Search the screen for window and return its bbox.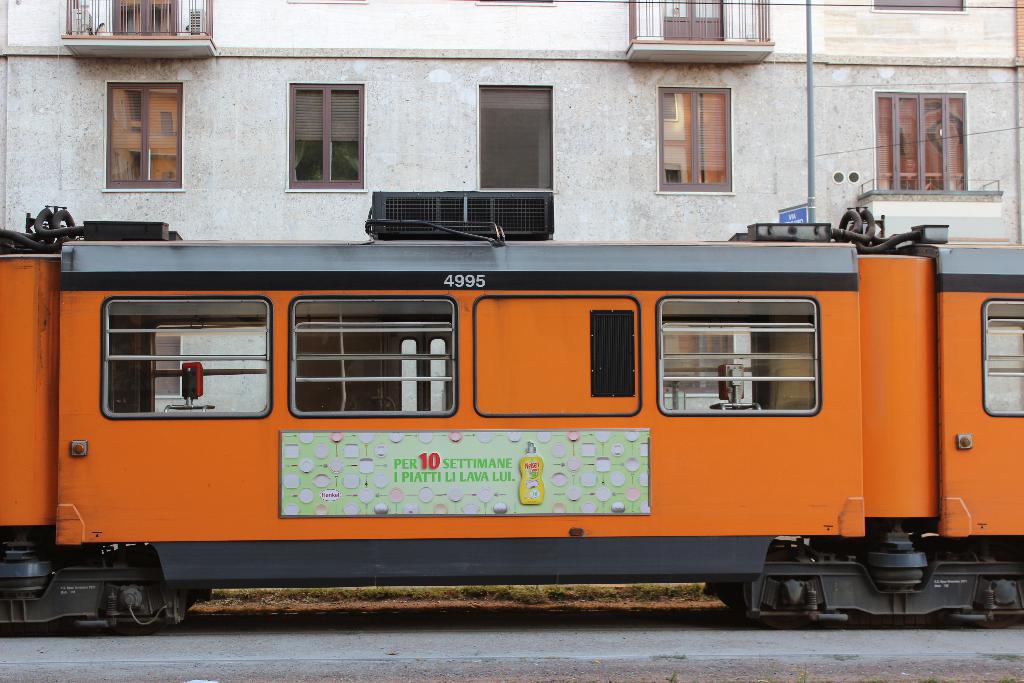
Found: [673, 299, 834, 429].
